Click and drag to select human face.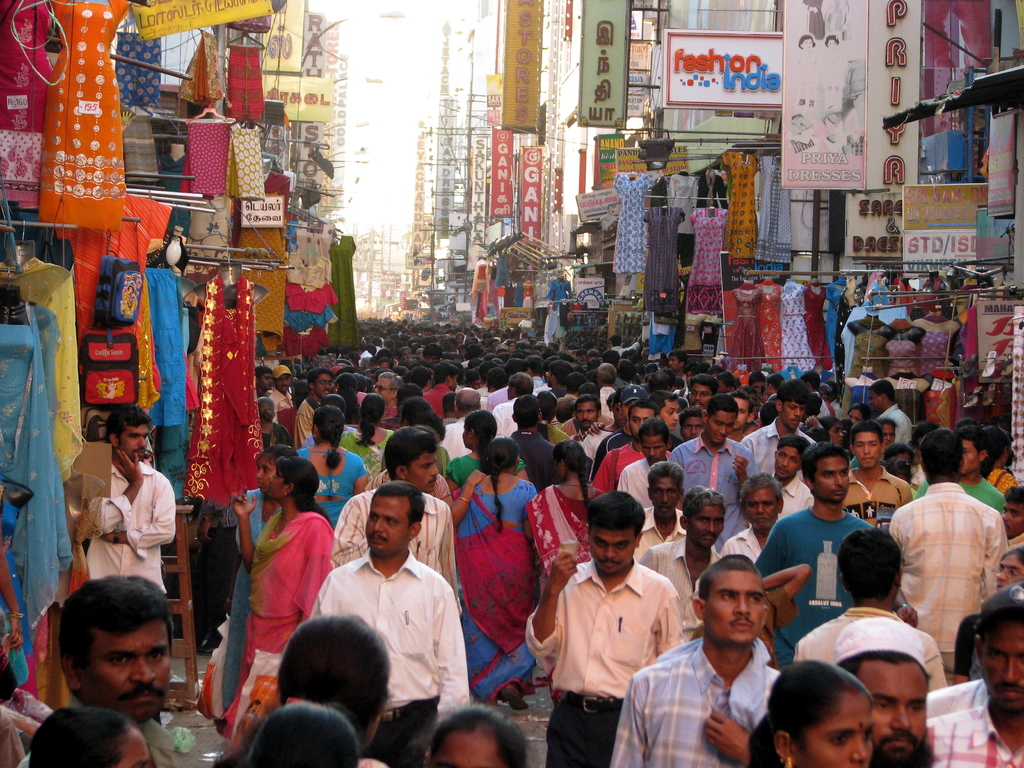
Selection: [x1=742, y1=492, x2=779, y2=532].
